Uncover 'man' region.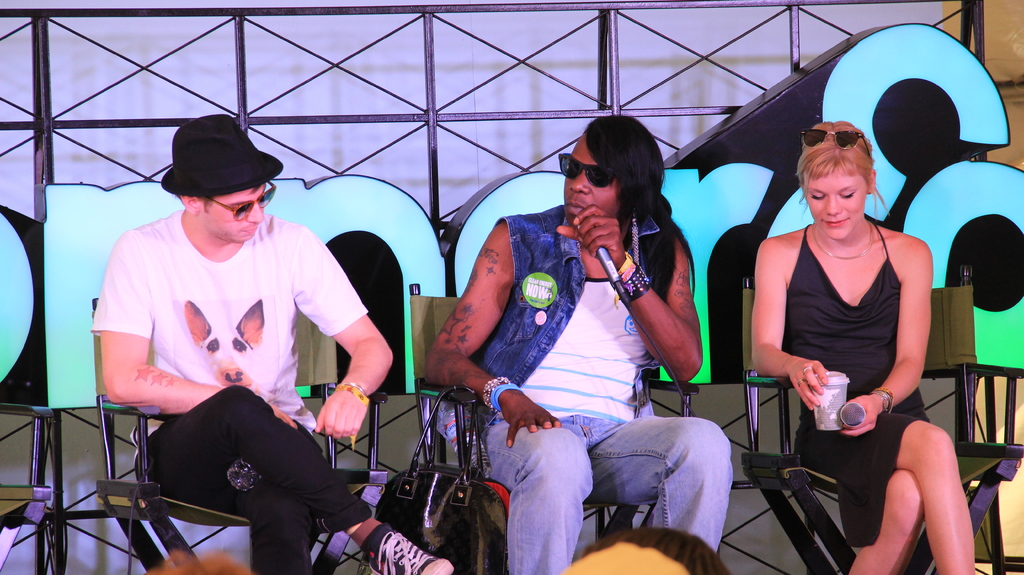
Uncovered: rect(422, 120, 731, 574).
